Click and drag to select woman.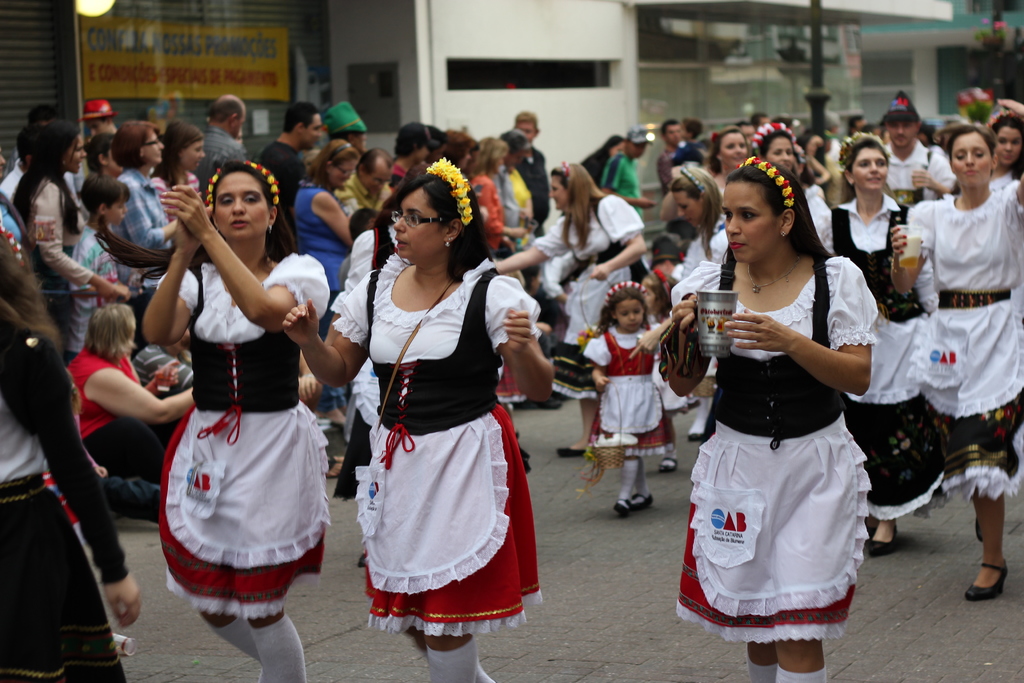
Selection: [710,124,756,202].
